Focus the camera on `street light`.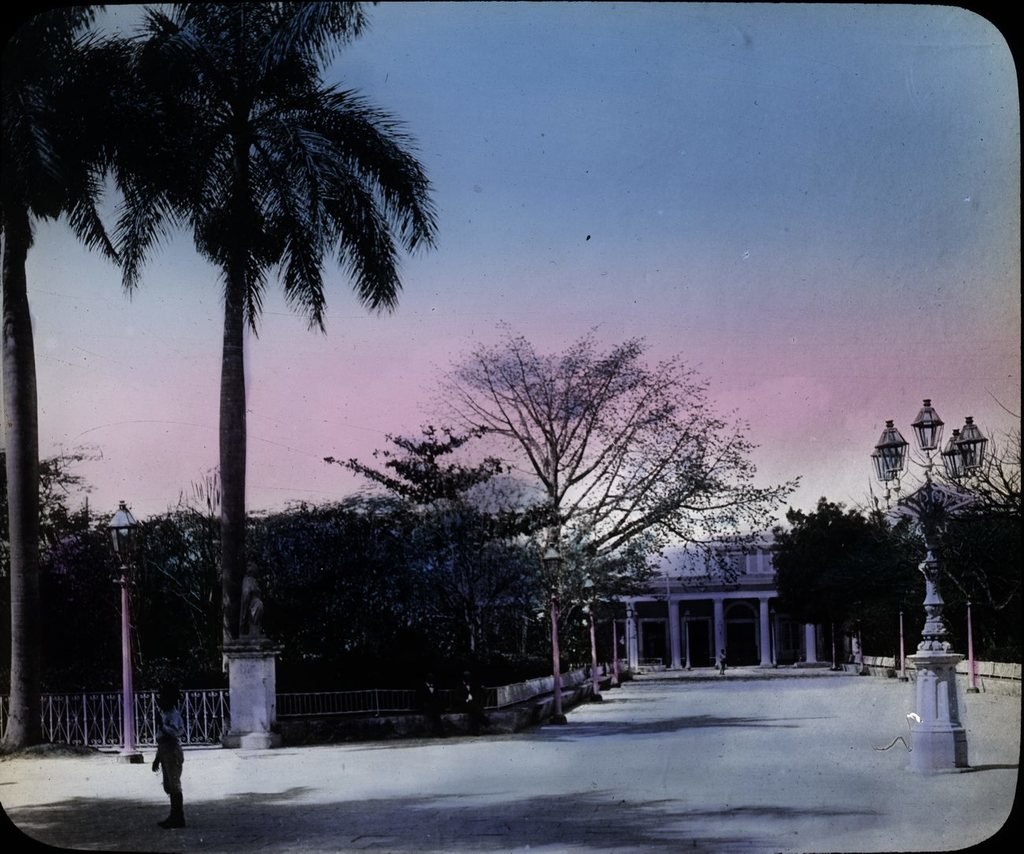
Focus region: (864, 393, 1004, 774).
